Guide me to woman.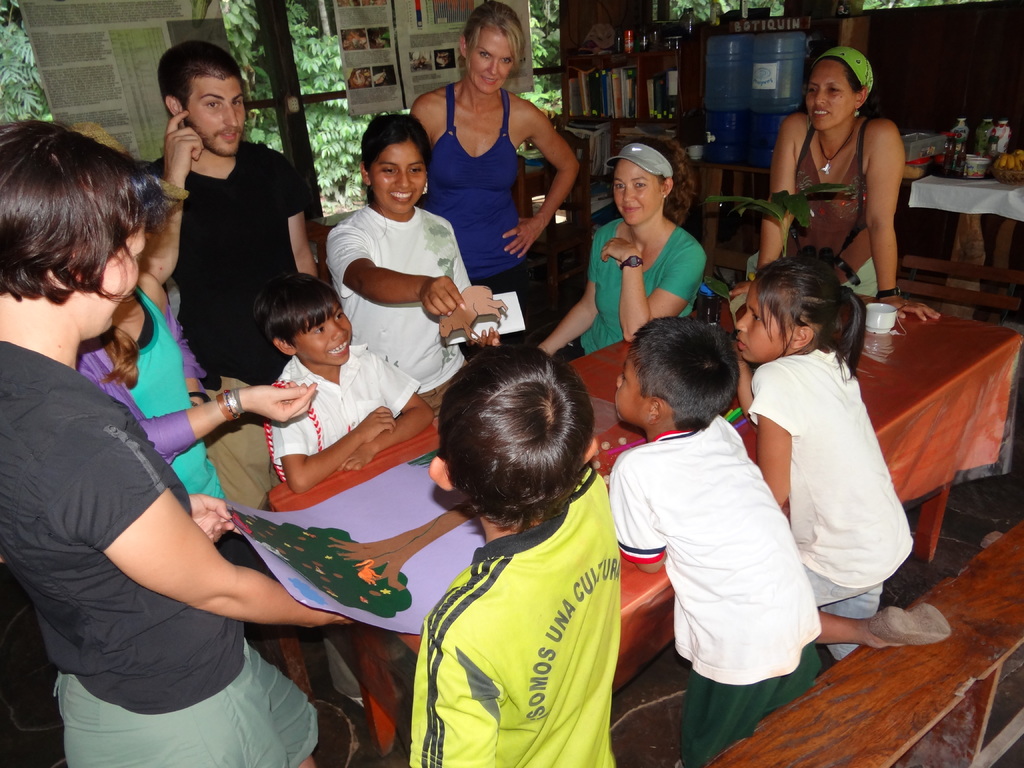
Guidance: bbox(405, 0, 582, 347).
